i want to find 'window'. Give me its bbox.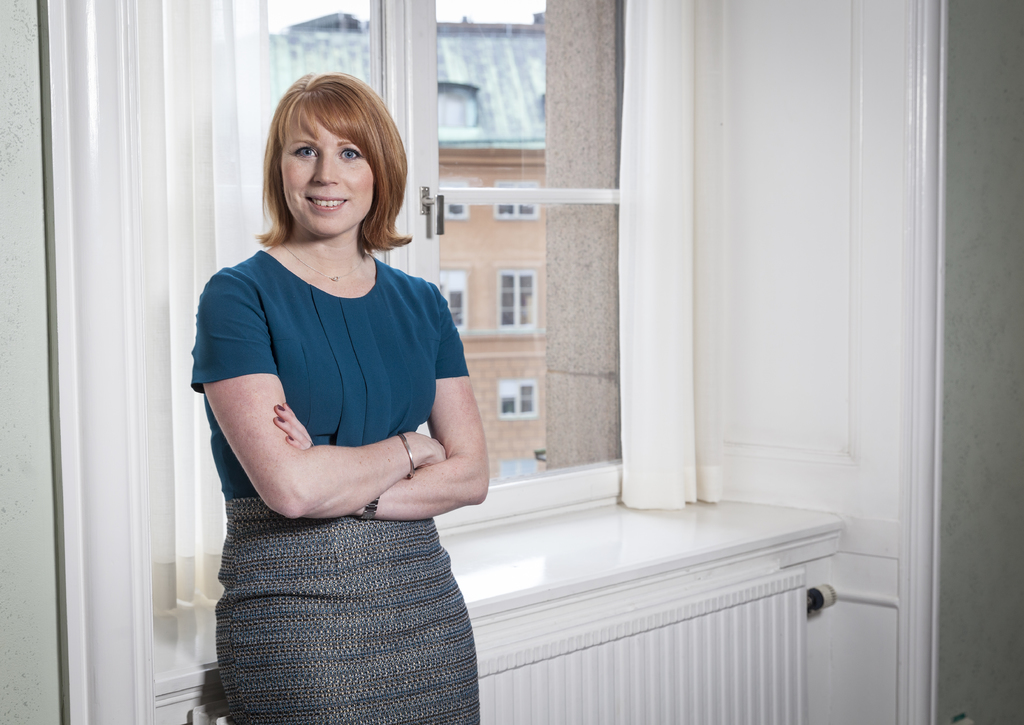
489:179:545:219.
